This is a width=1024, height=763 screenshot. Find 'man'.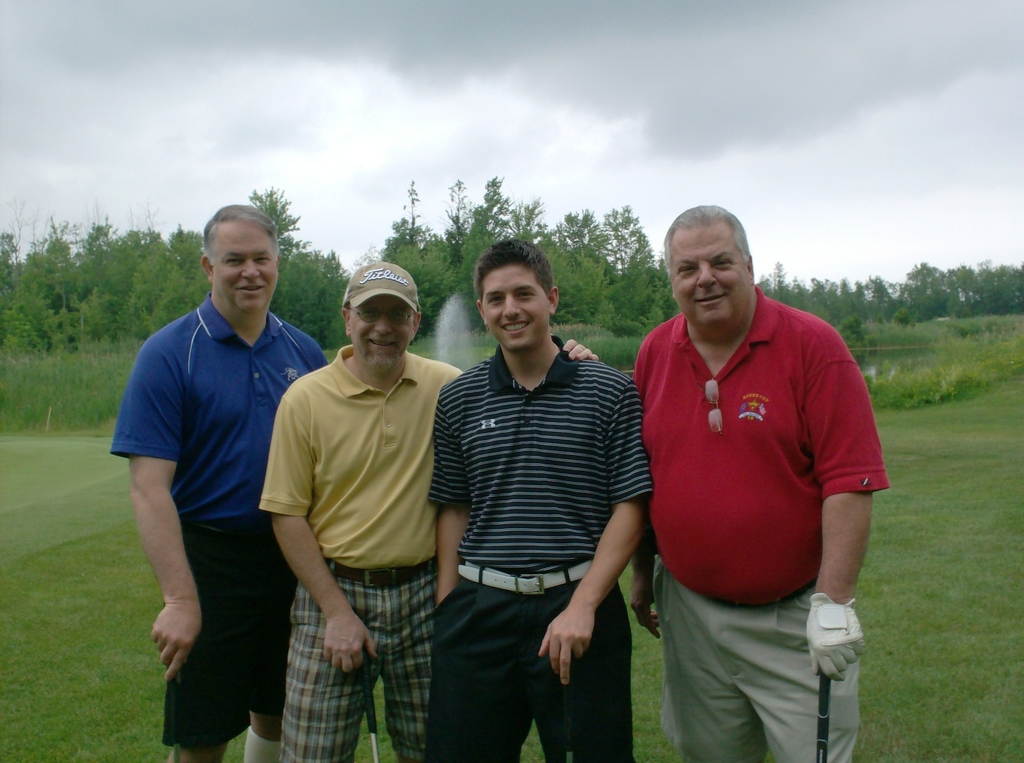
Bounding box: crop(613, 202, 885, 762).
